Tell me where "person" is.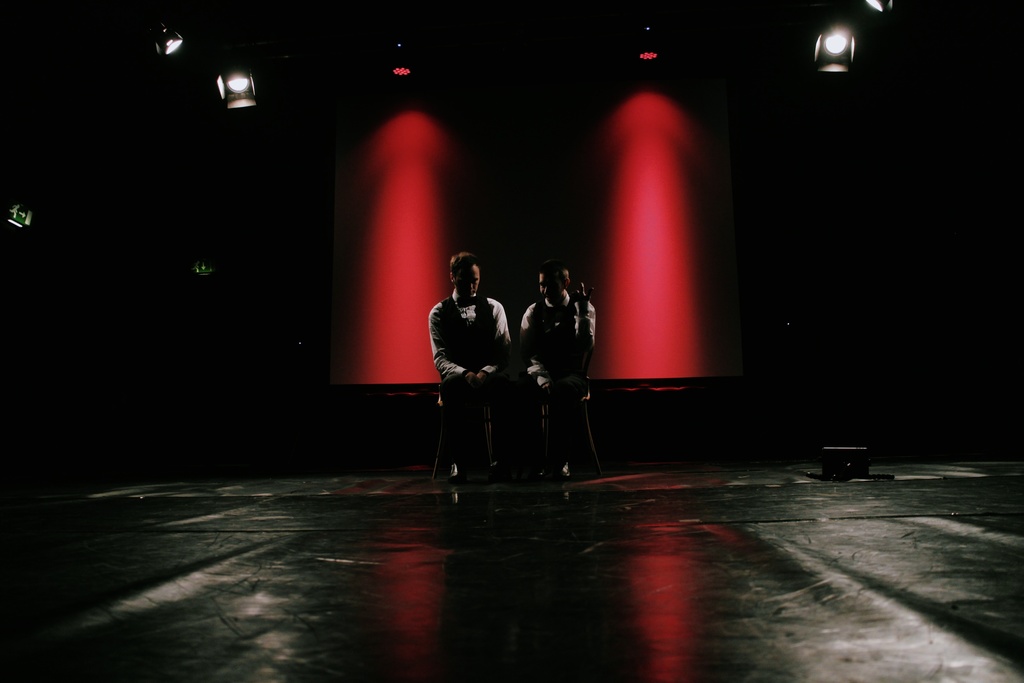
"person" is at x1=429, y1=256, x2=512, y2=479.
